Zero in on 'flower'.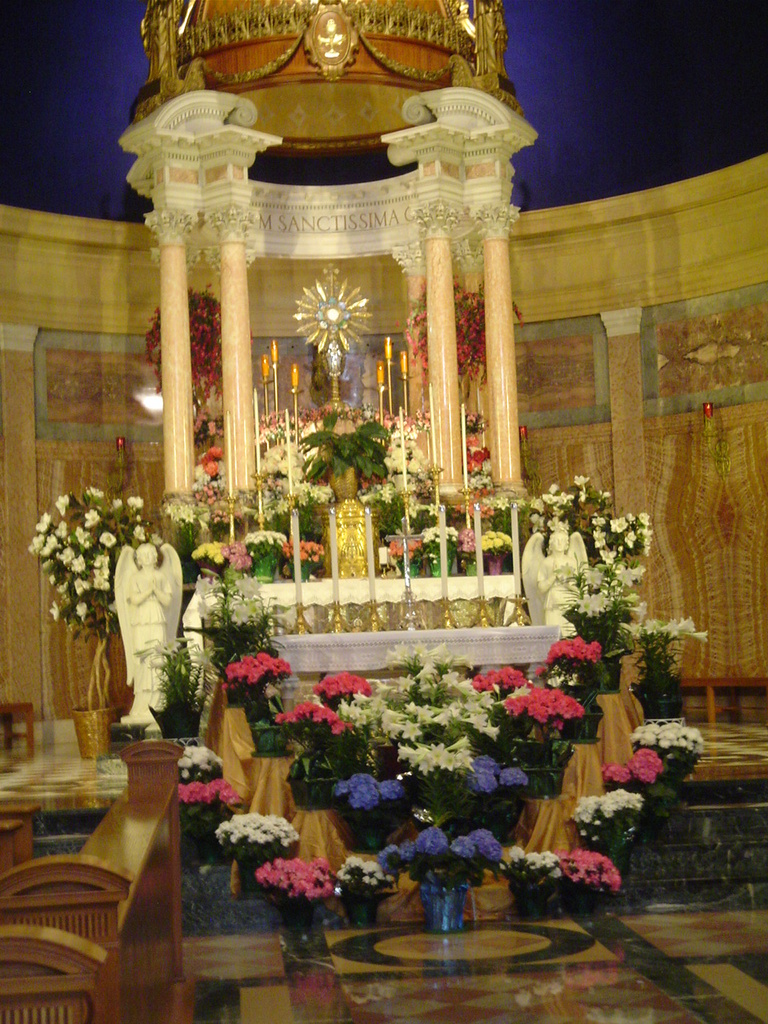
Zeroed in: box=[79, 506, 104, 526].
